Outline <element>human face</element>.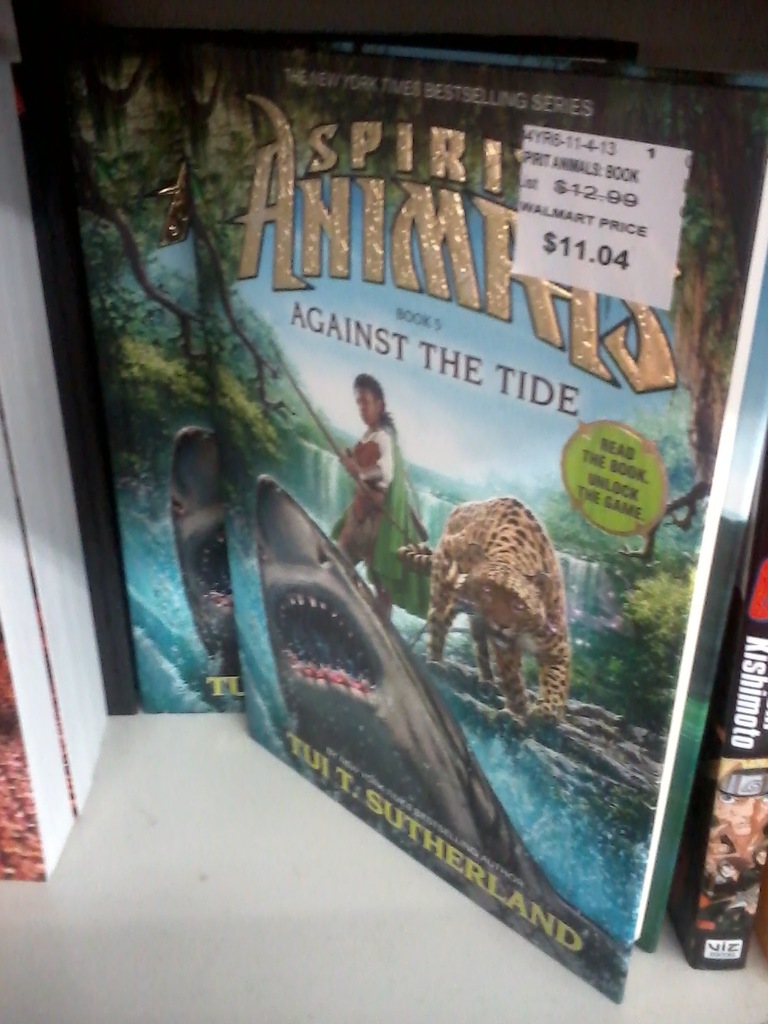
Outline: [355, 386, 381, 424].
